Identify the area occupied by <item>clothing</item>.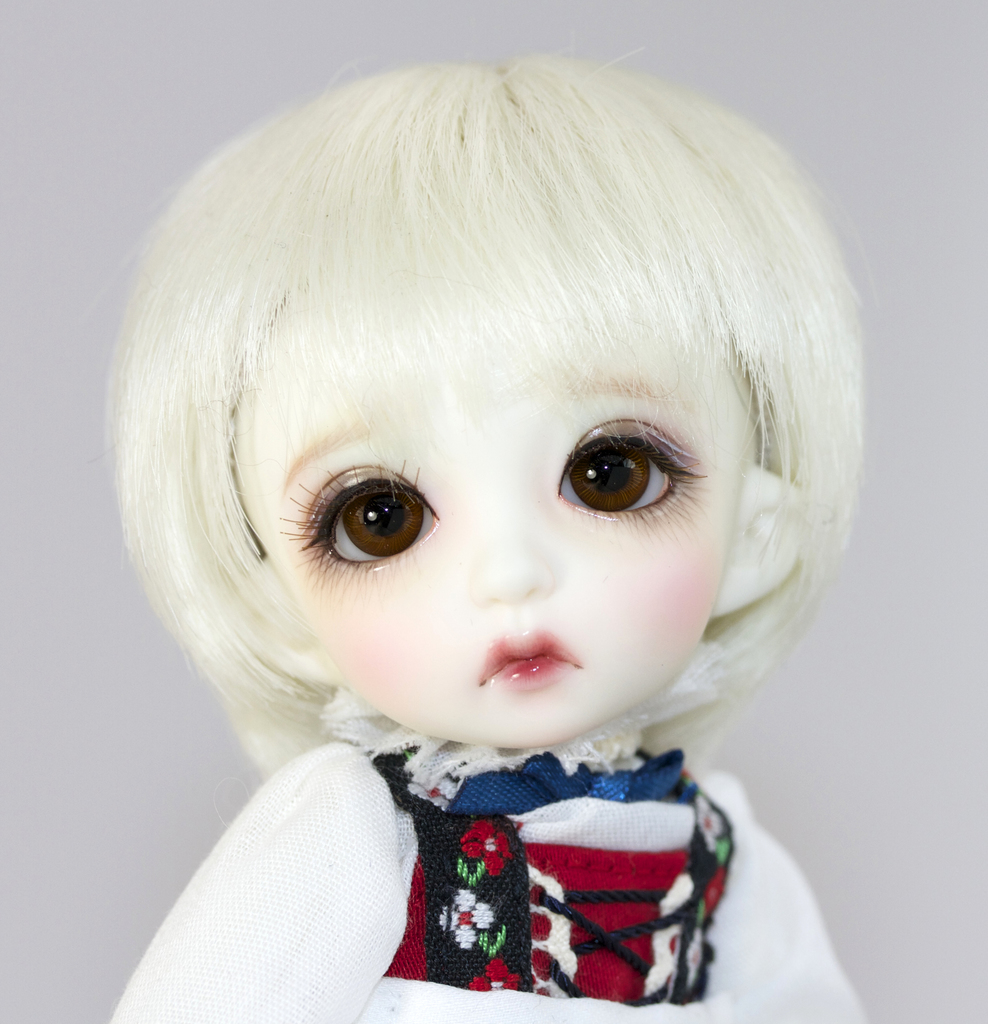
Area: (left=94, top=685, right=869, bottom=1023).
